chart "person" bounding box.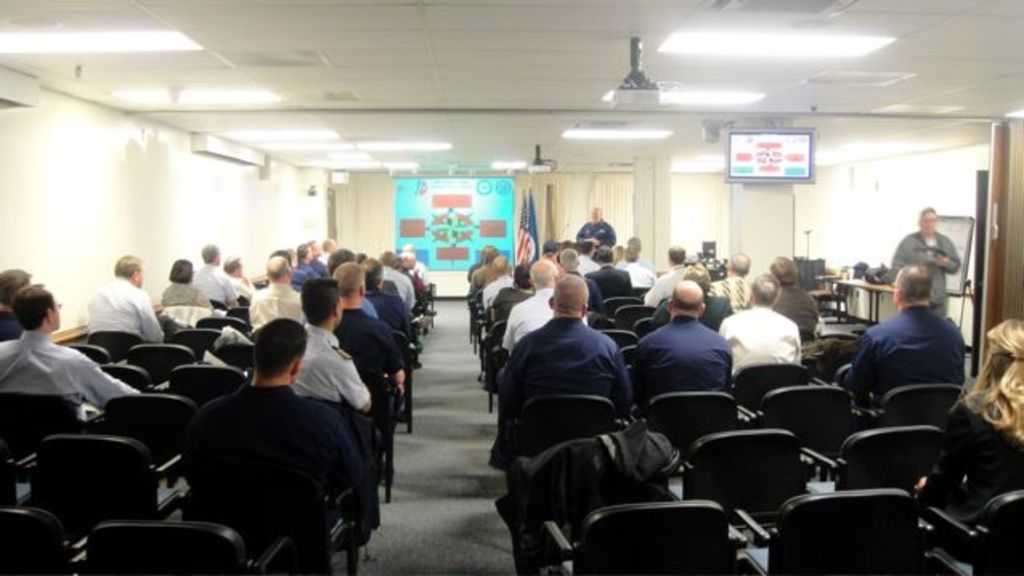
Charted: bbox=[239, 245, 305, 327].
